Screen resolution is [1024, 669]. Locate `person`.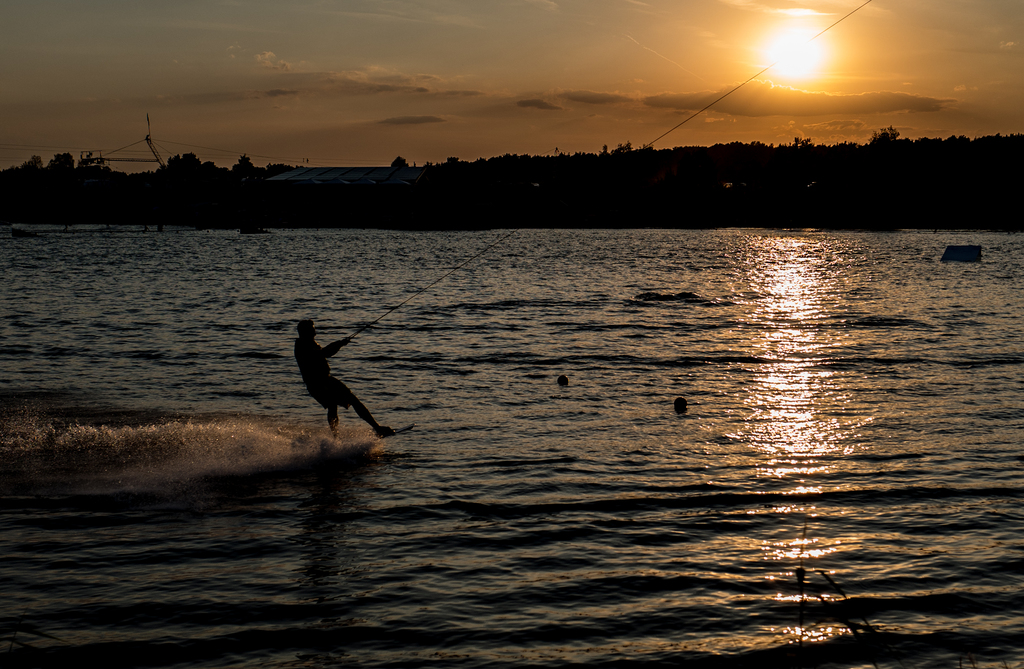
(left=294, top=315, right=394, bottom=433).
